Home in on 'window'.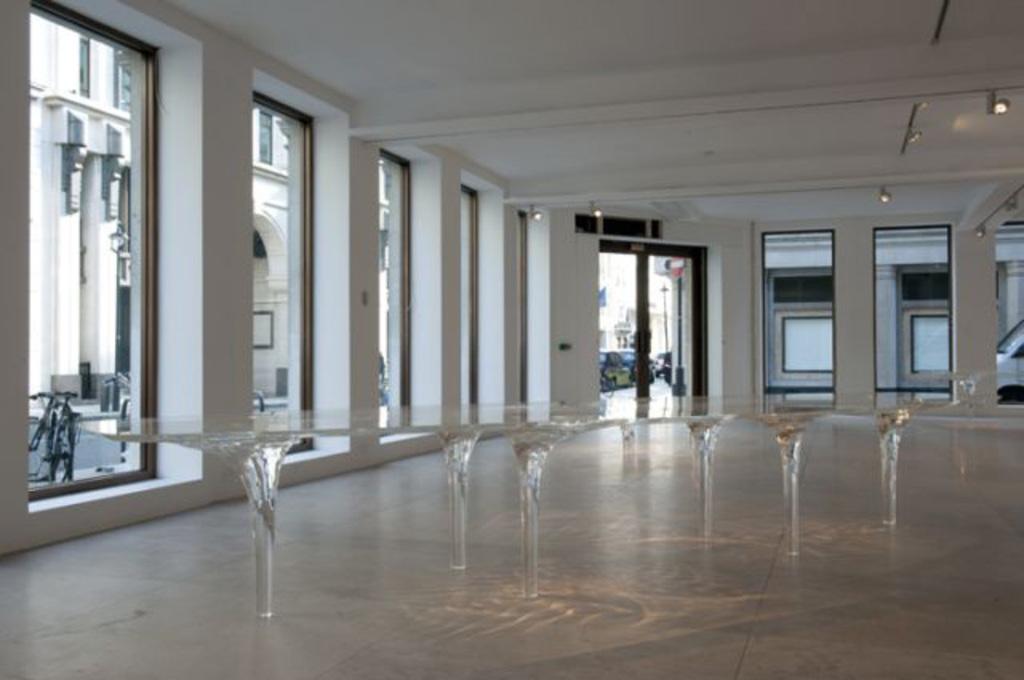
Homed in at select_region(248, 96, 312, 445).
